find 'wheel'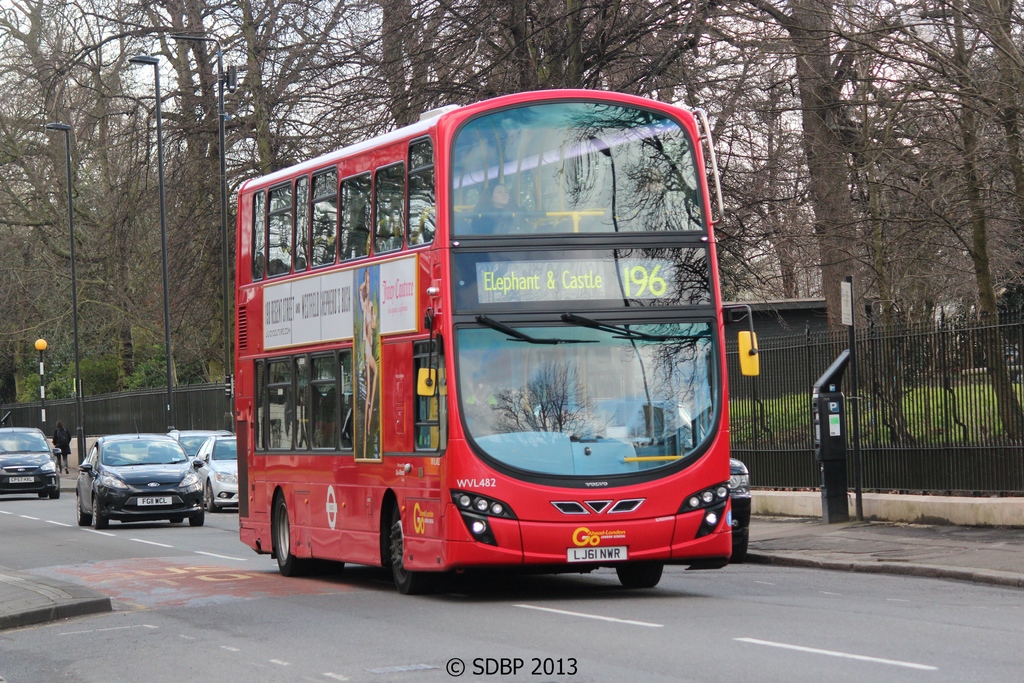
385,504,450,595
